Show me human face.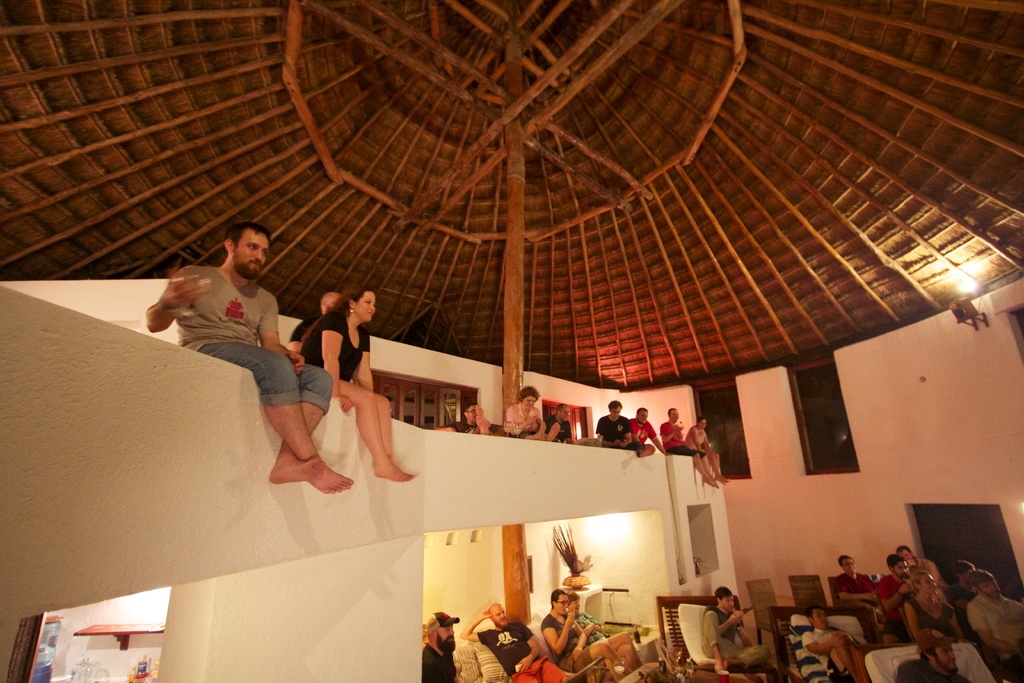
human face is here: [930, 645, 954, 670].
